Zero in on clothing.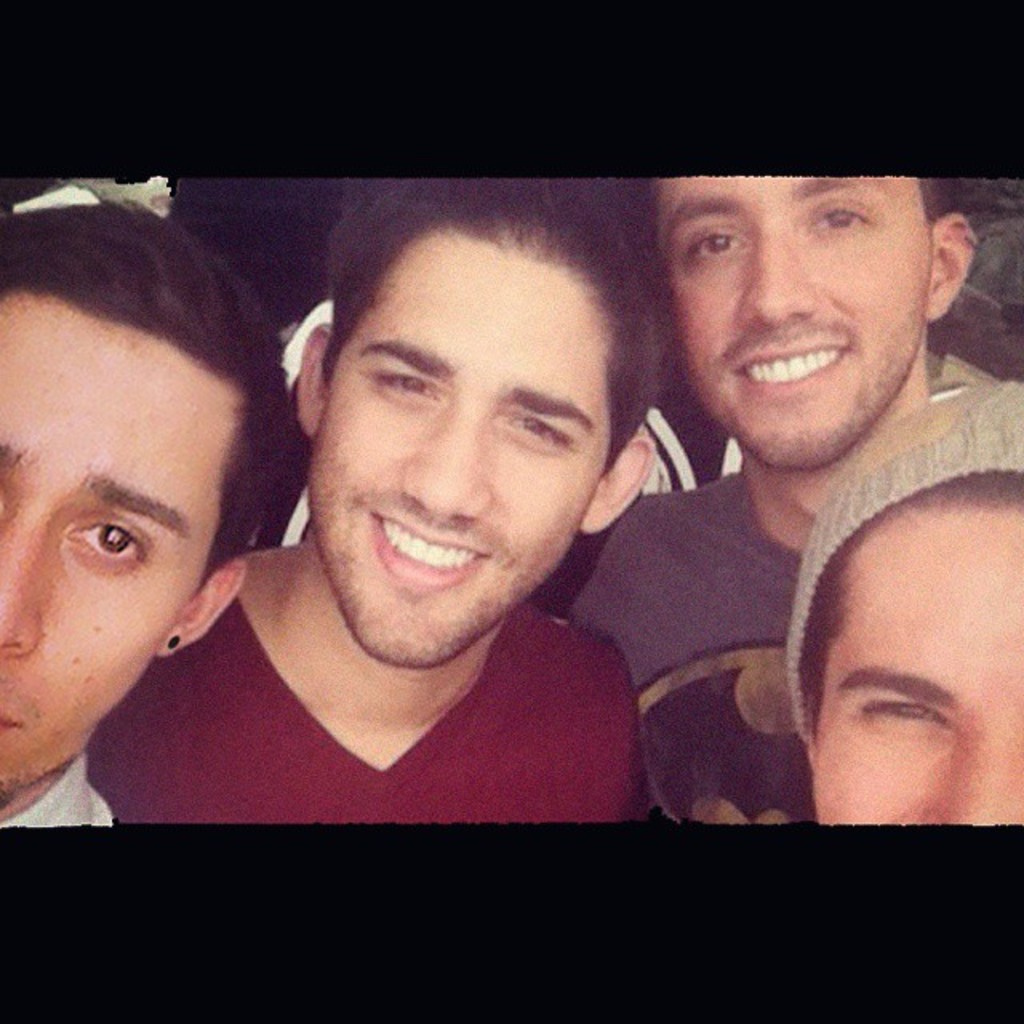
Zeroed in: <region>536, 464, 803, 819</region>.
